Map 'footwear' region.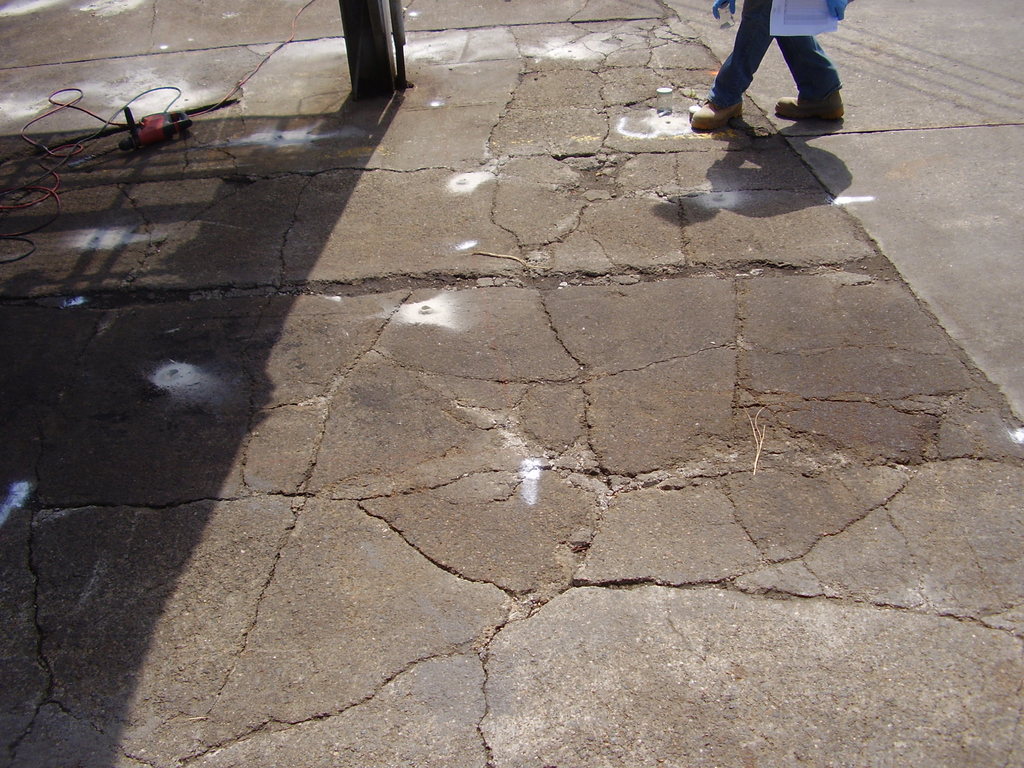
Mapped to region(693, 95, 744, 132).
